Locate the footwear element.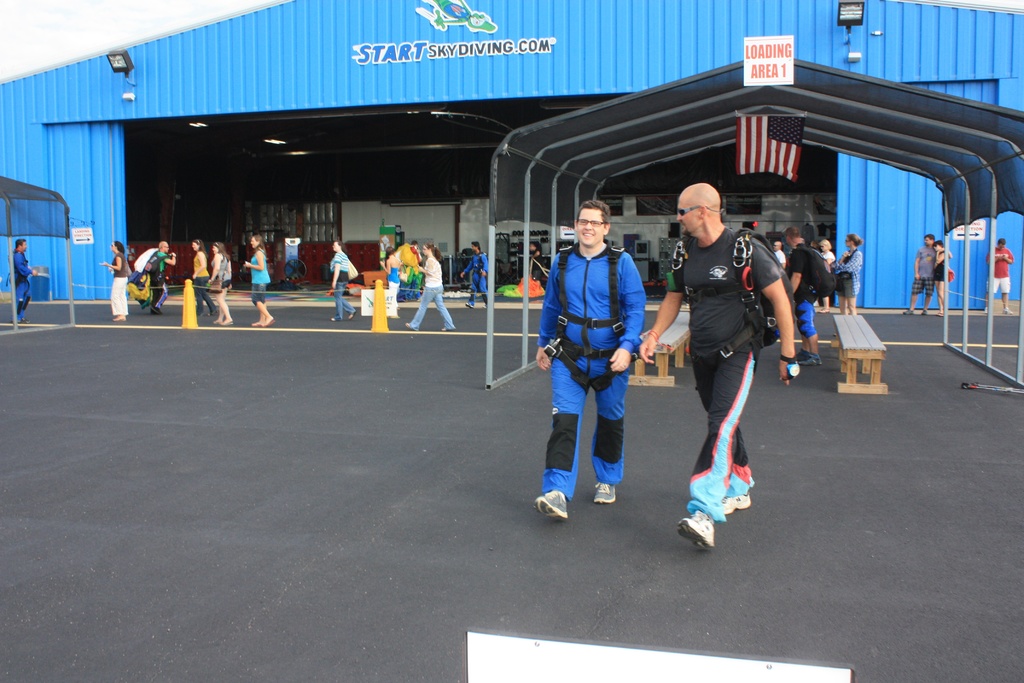
Element bbox: x1=252 y1=315 x2=273 y2=329.
